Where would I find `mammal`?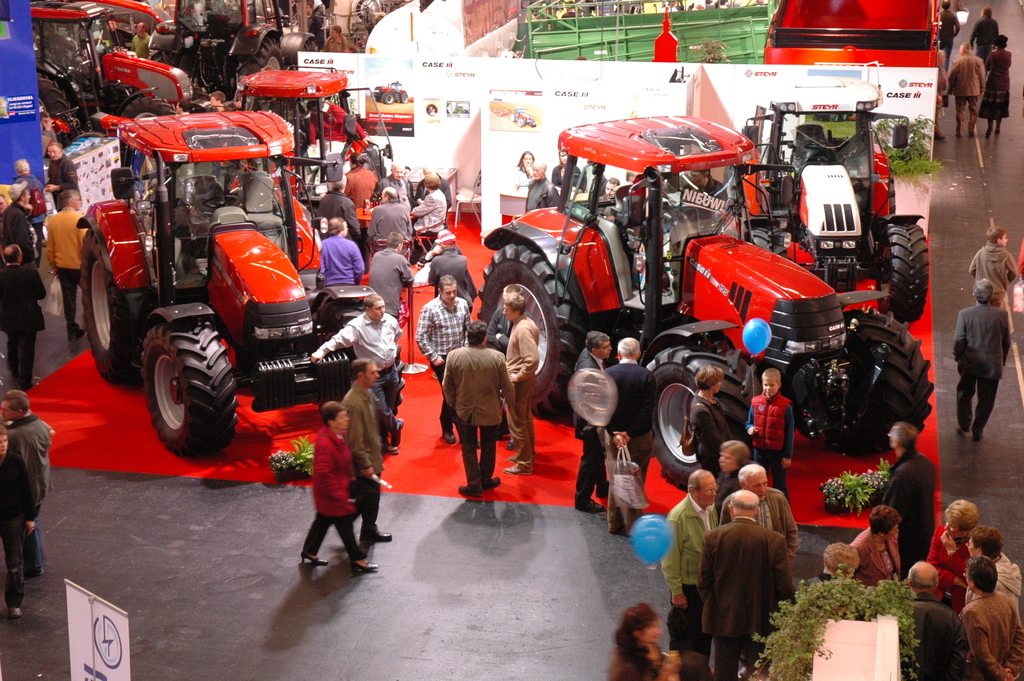
At 0, 391, 54, 573.
